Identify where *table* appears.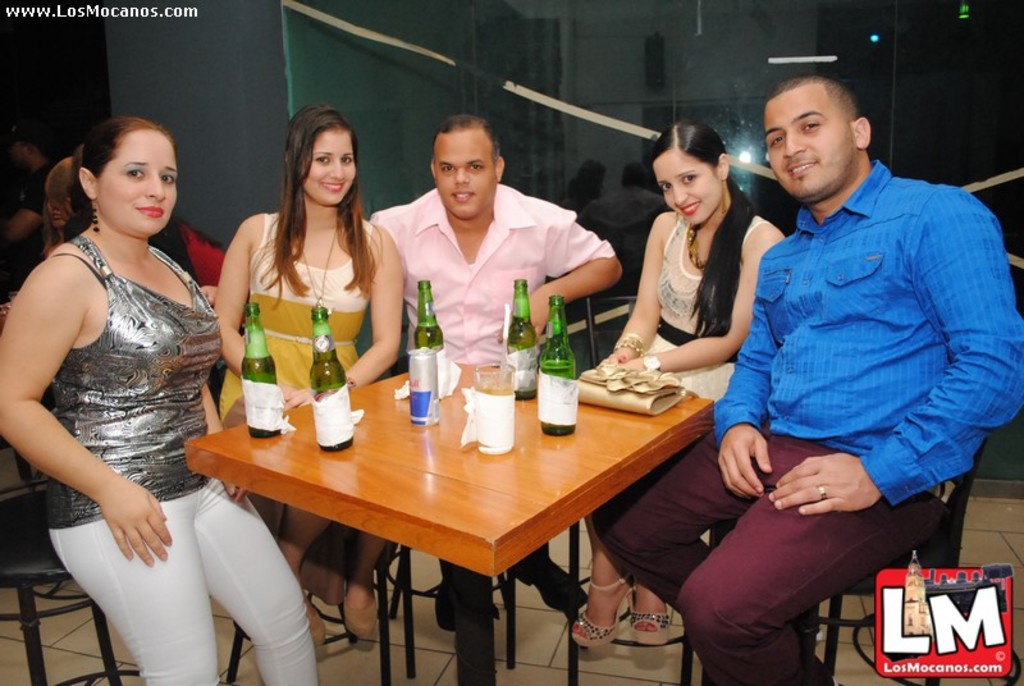
Appears at crop(188, 367, 718, 672).
